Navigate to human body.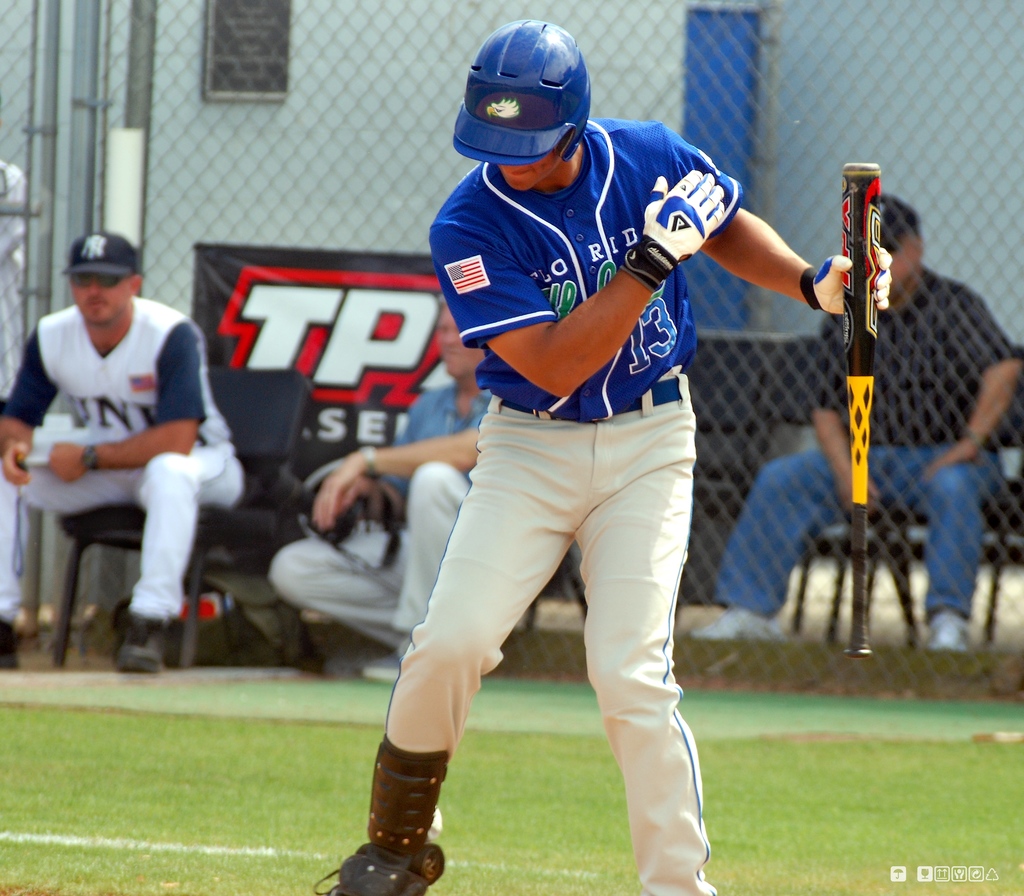
Navigation target: <box>682,196,1020,669</box>.
